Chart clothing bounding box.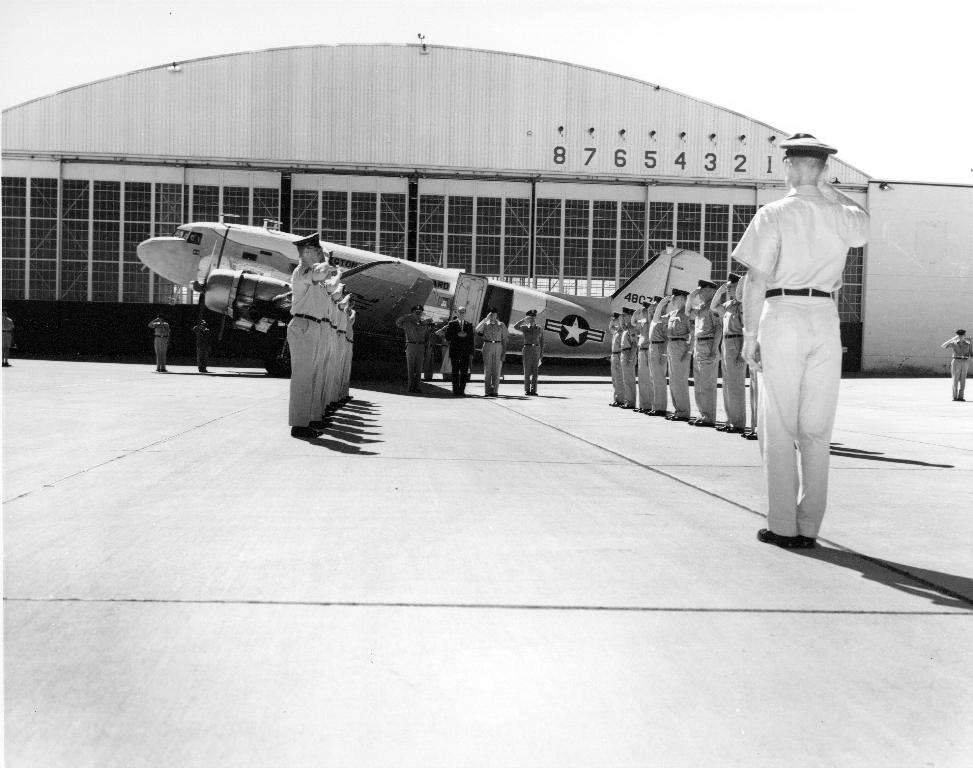
Charted: (746,150,874,522).
